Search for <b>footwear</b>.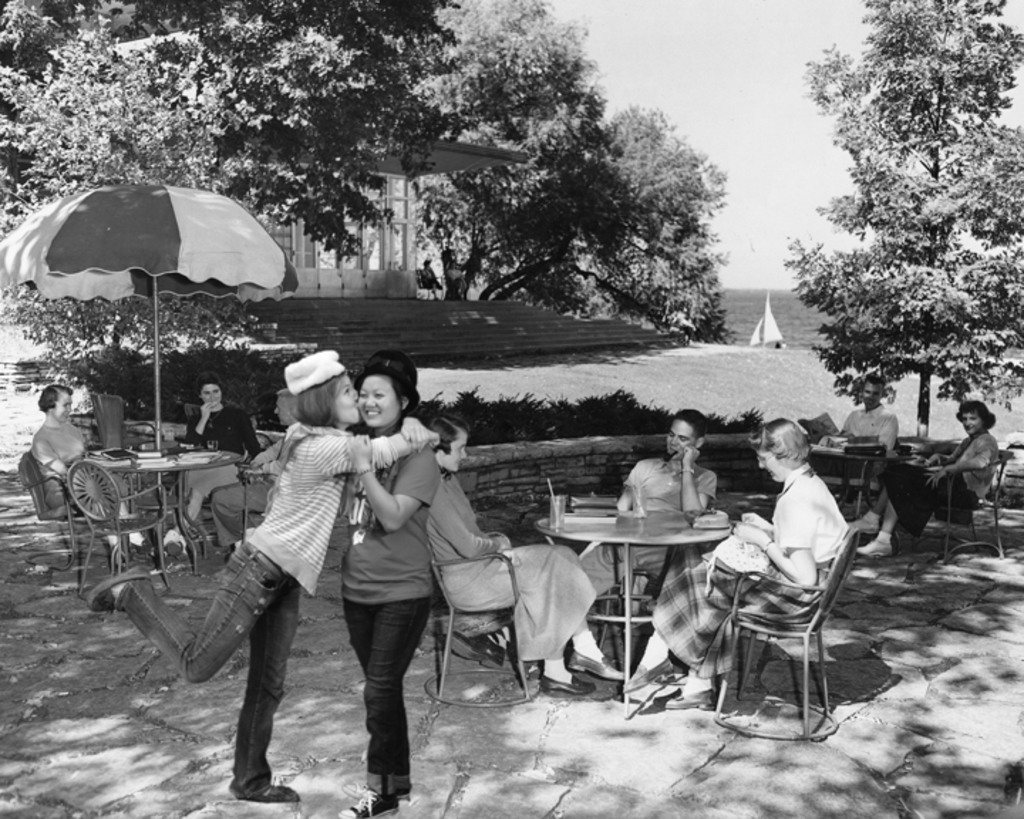
Found at 338, 781, 400, 818.
